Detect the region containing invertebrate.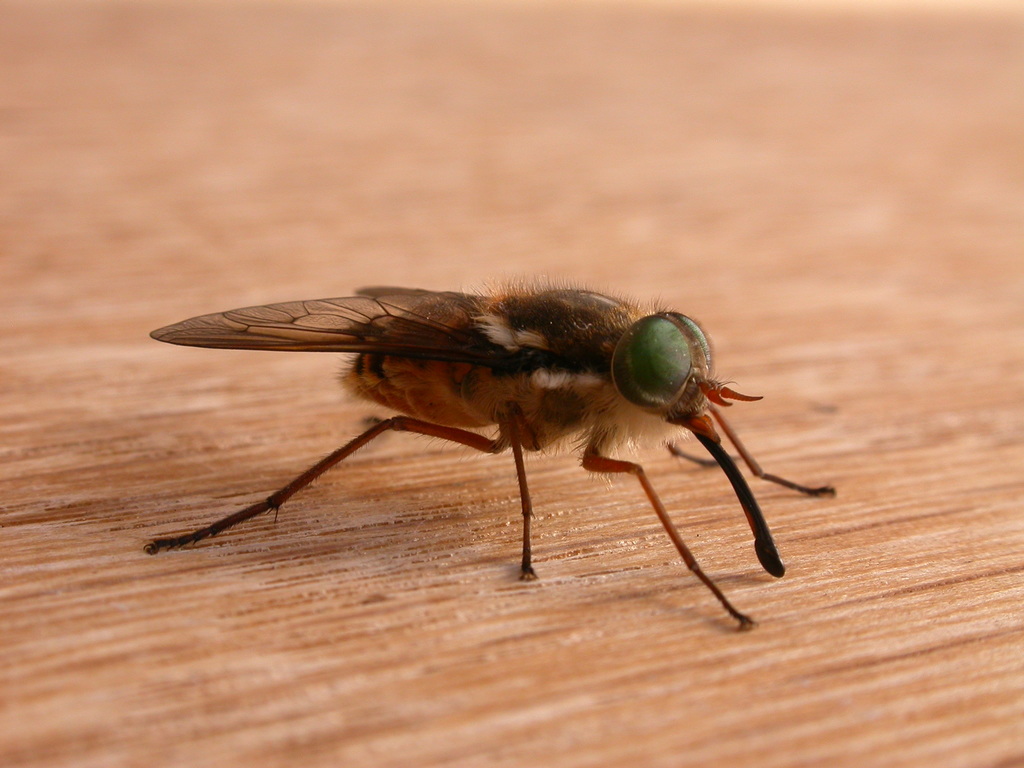
Rect(144, 273, 841, 633).
